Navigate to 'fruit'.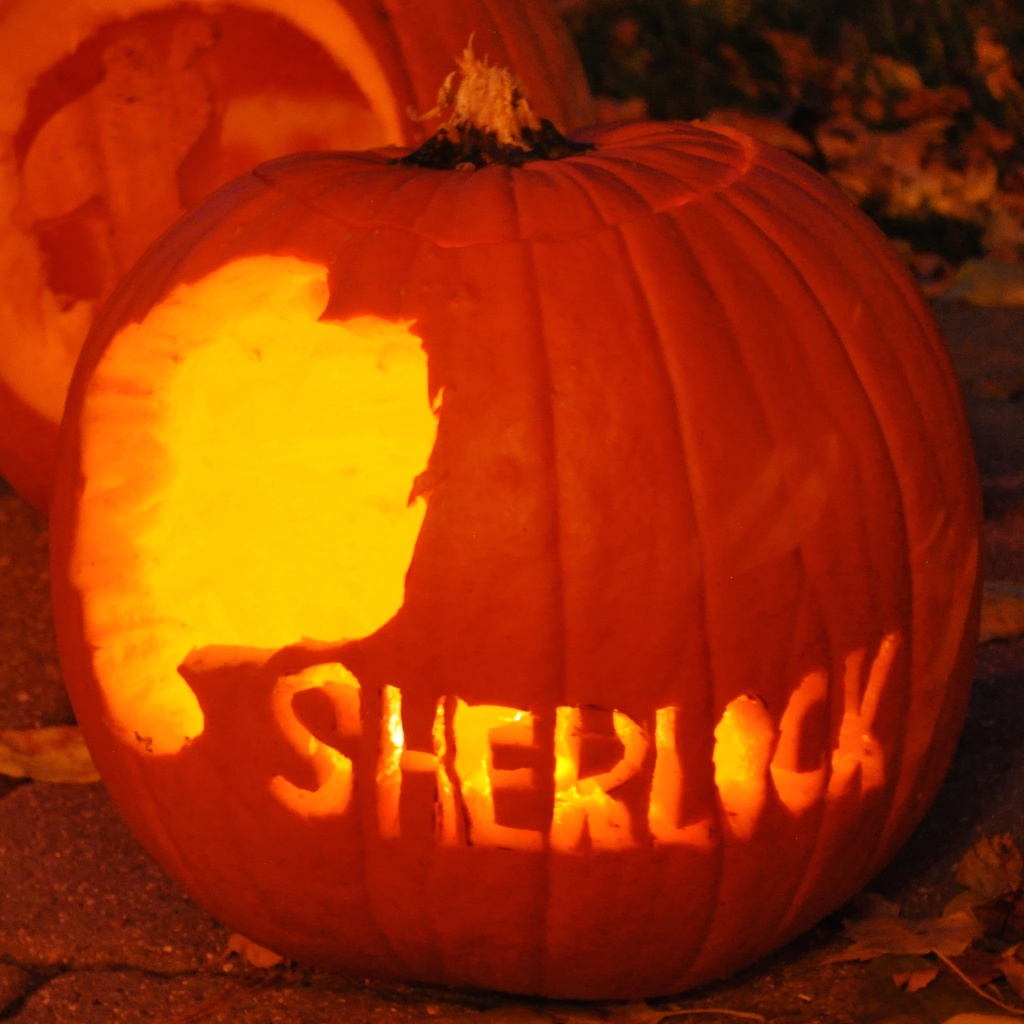
Navigation target: region(46, 37, 991, 1010).
